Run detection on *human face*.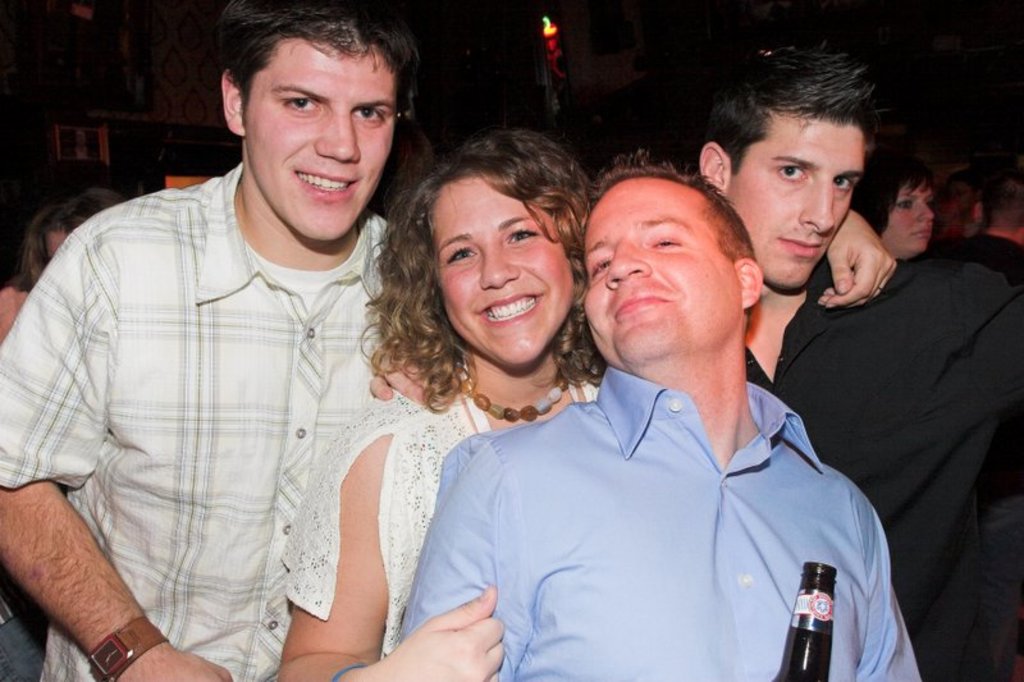
Result: bbox(247, 37, 398, 242).
